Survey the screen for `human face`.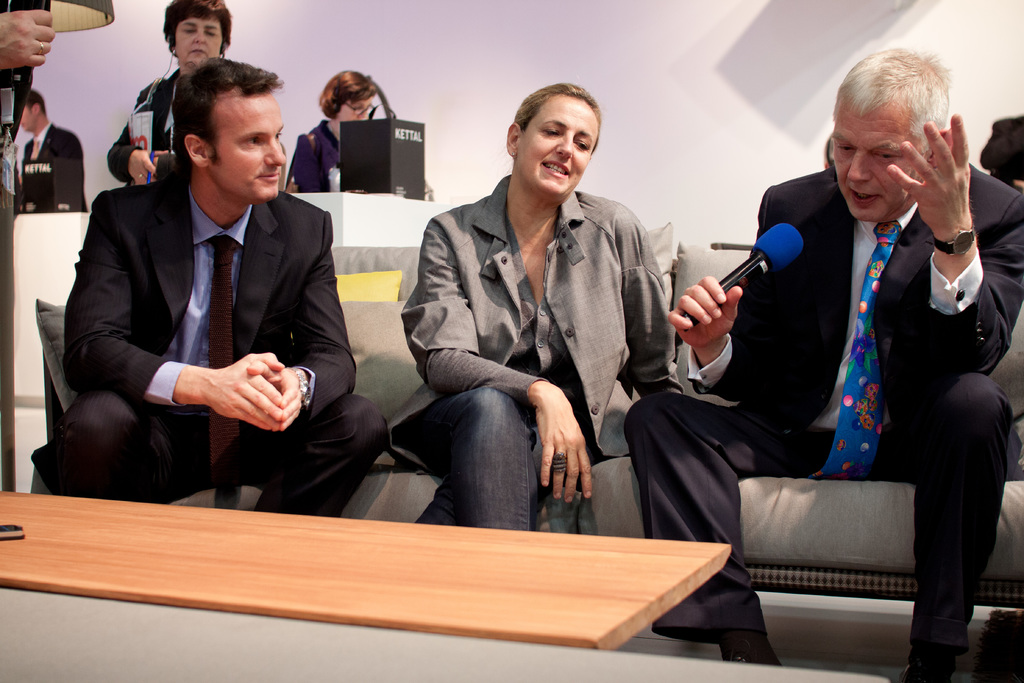
Survey found: rect(211, 91, 286, 200).
